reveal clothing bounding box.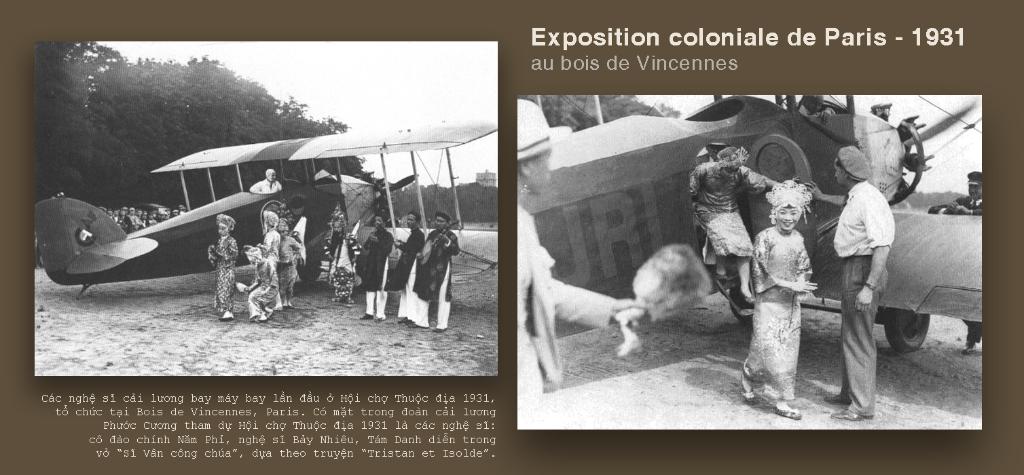
Revealed: 381,210,426,306.
